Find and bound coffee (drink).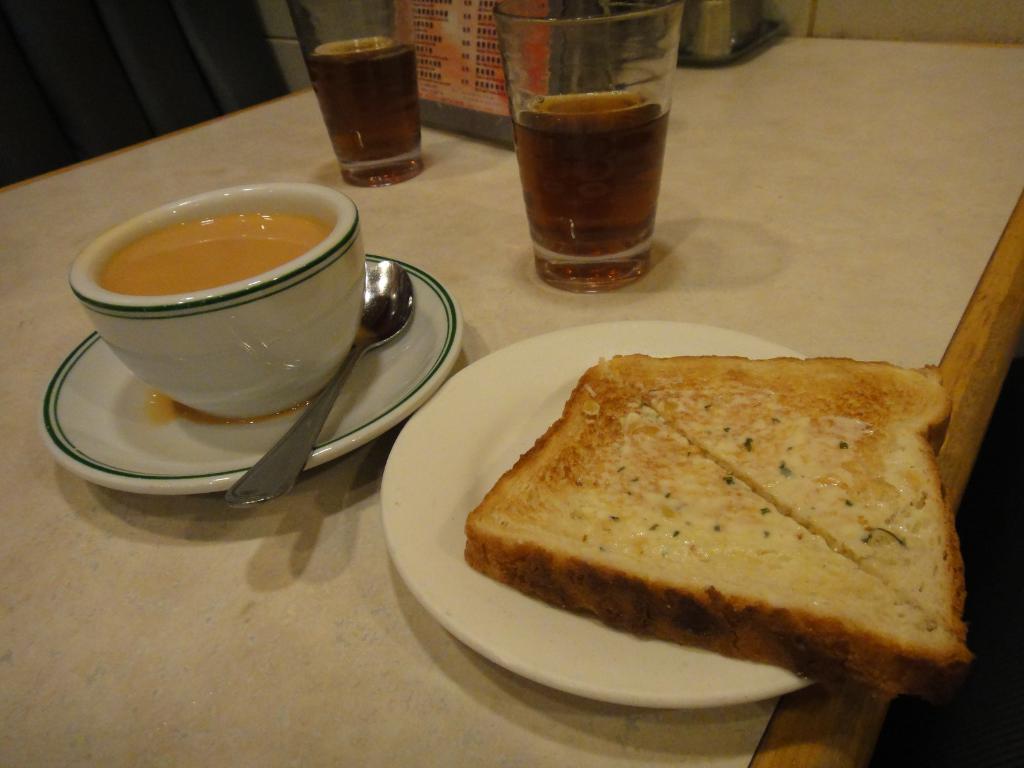
Bound: (left=94, top=207, right=322, bottom=296).
